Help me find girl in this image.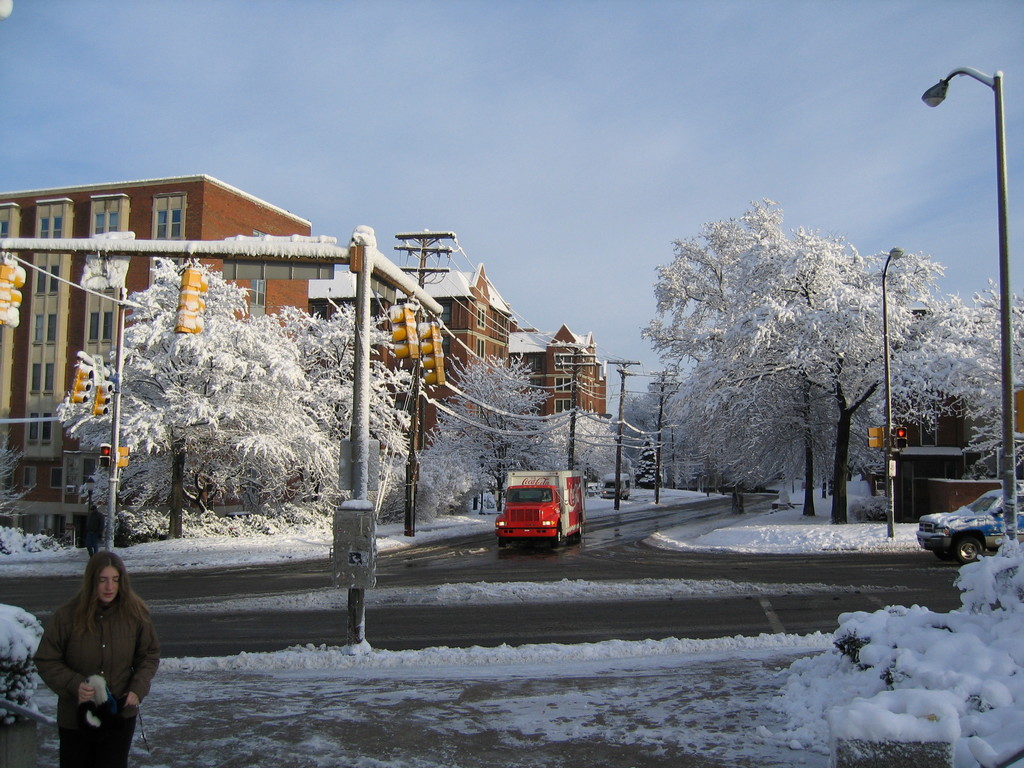
Found it: box=[34, 550, 172, 767].
